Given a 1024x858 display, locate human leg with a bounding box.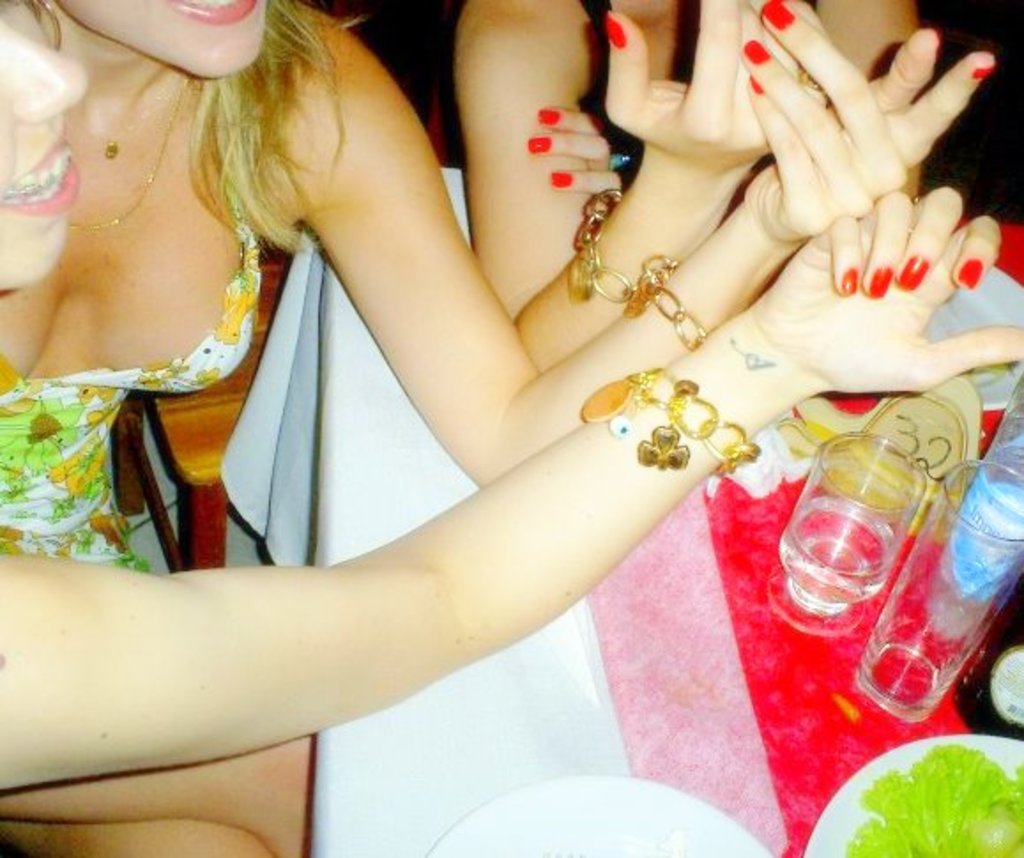
Located: detection(0, 731, 309, 856).
